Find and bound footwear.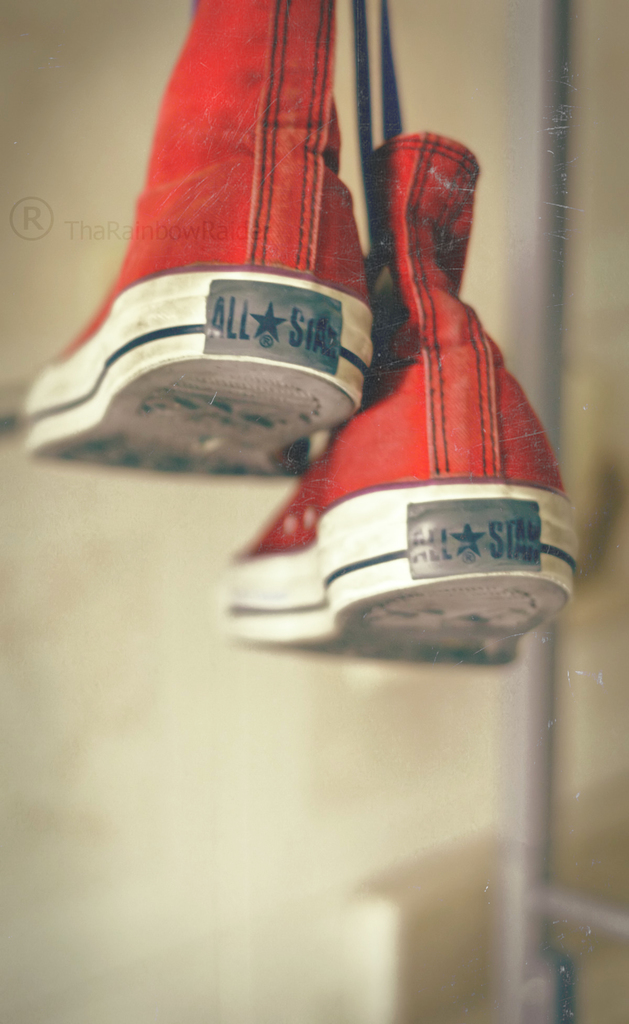
Bound: detection(18, 0, 380, 478).
